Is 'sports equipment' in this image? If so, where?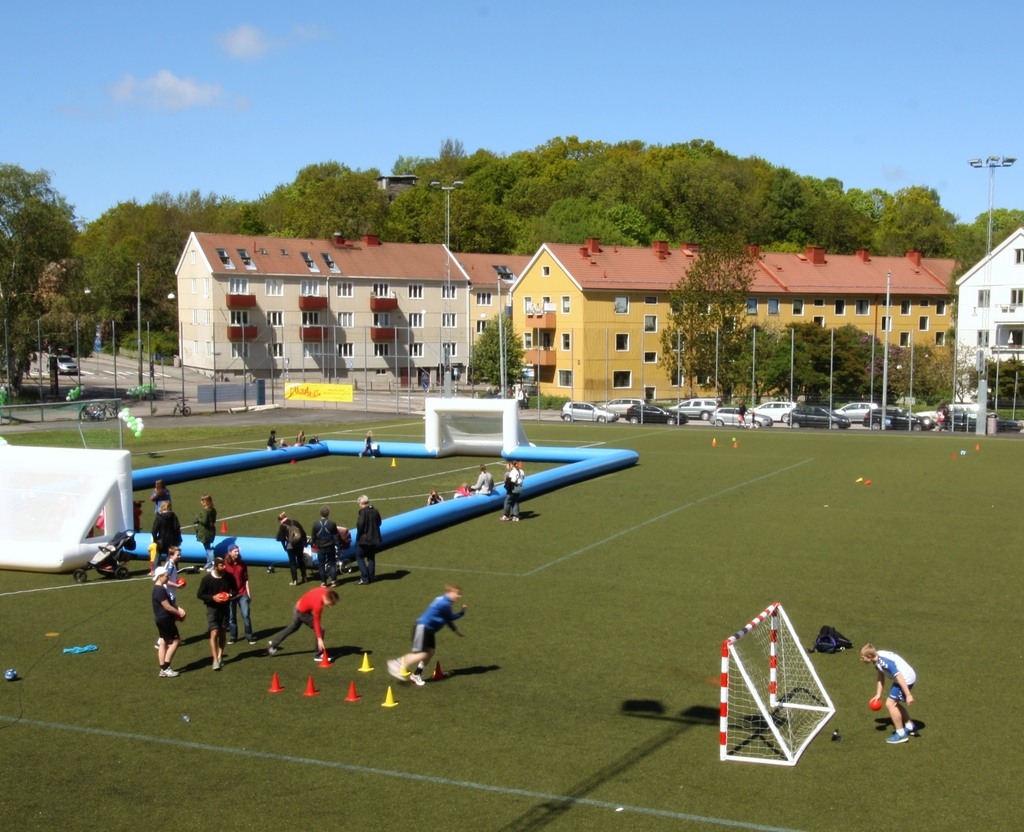
Yes, at 199,565,212,573.
